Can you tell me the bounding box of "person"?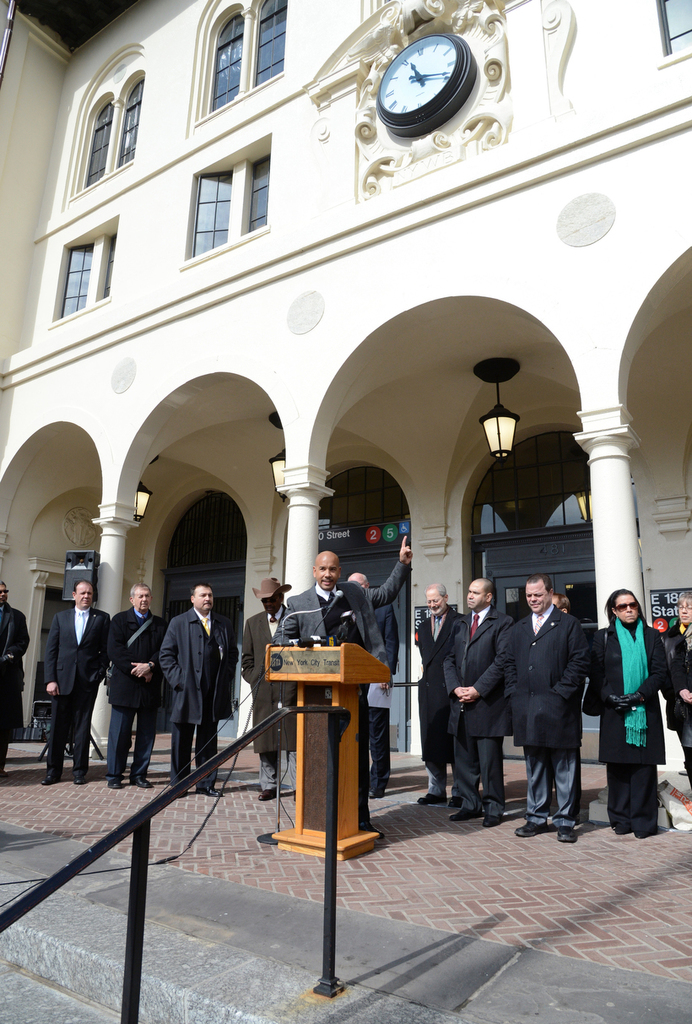
box(0, 578, 31, 784).
